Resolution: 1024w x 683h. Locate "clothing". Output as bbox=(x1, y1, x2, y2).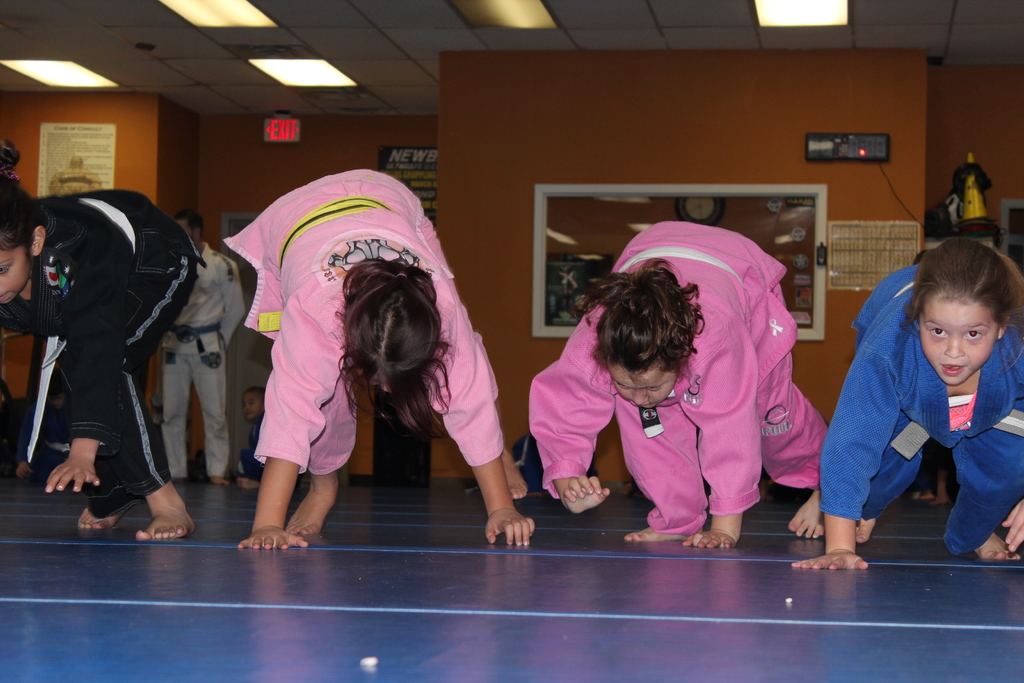
bbox=(166, 251, 240, 472).
